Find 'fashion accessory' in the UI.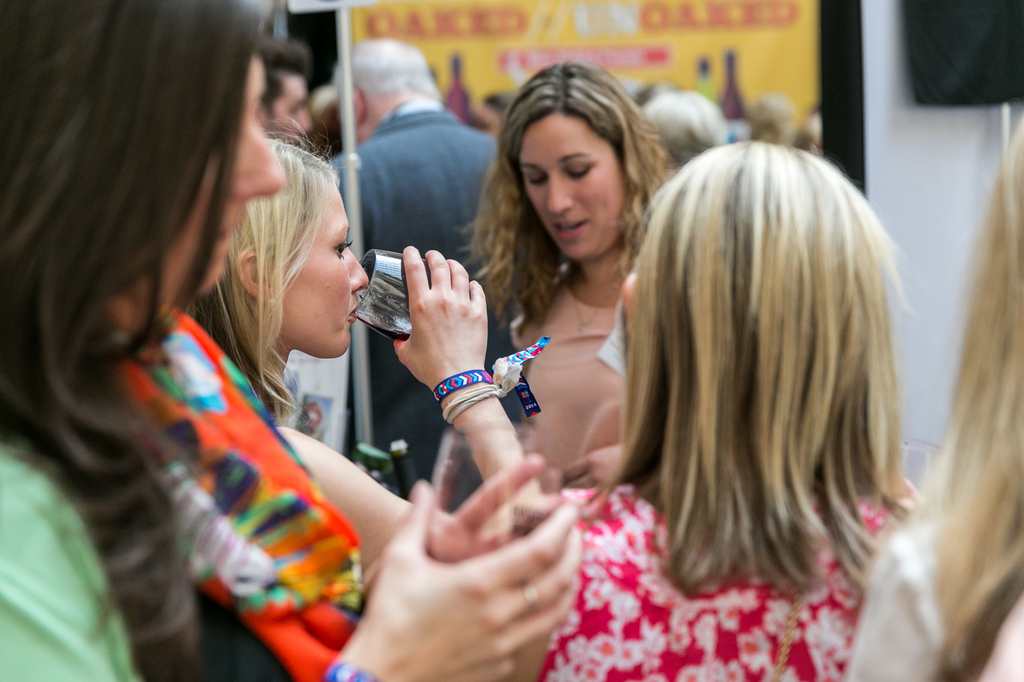
UI element at rect(320, 666, 384, 681).
